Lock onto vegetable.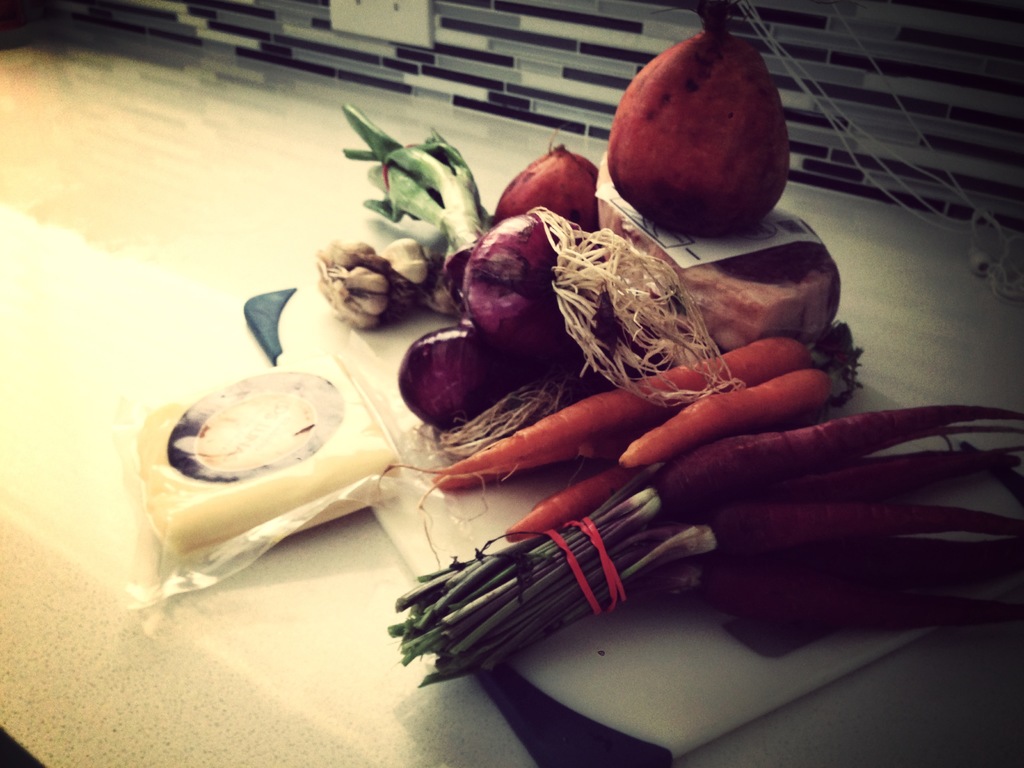
Locked: BBox(426, 323, 856, 488).
